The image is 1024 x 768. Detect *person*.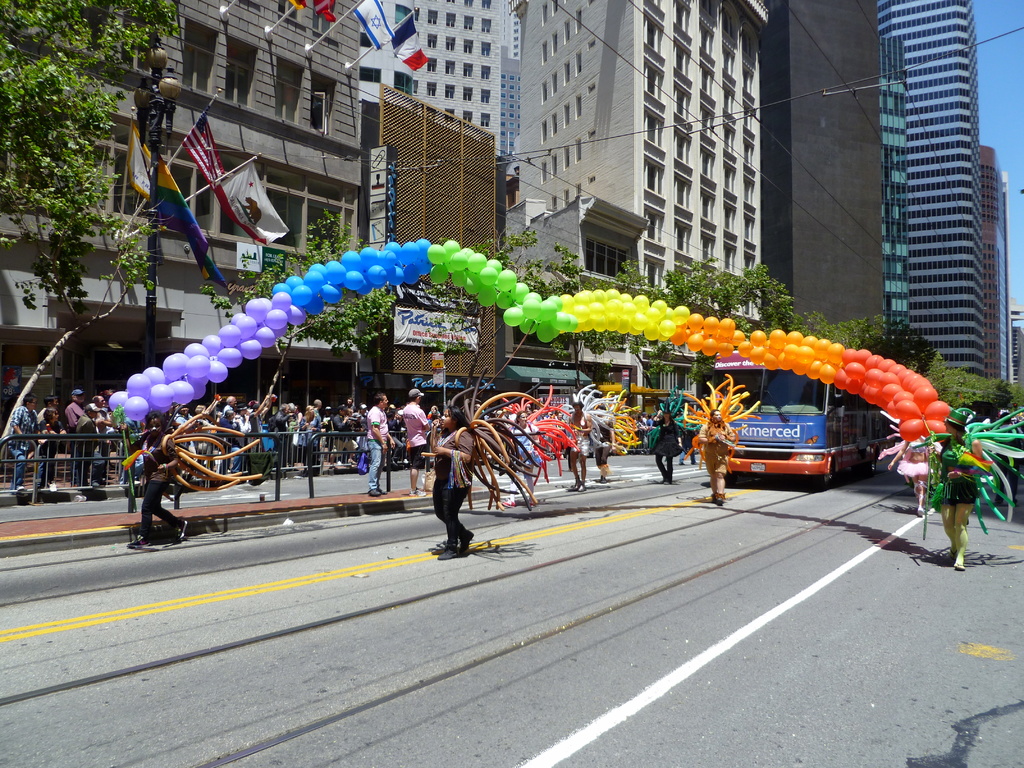
Detection: Rect(589, 401, 614, 480).
